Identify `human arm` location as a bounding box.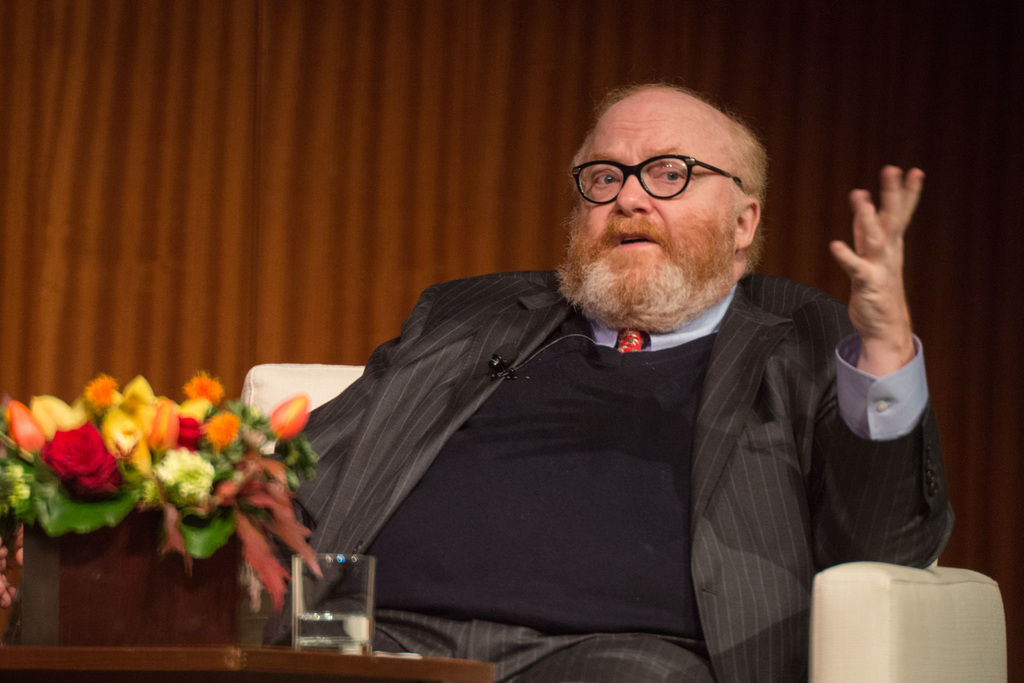
bbox=(260, 292, 426, 534).
